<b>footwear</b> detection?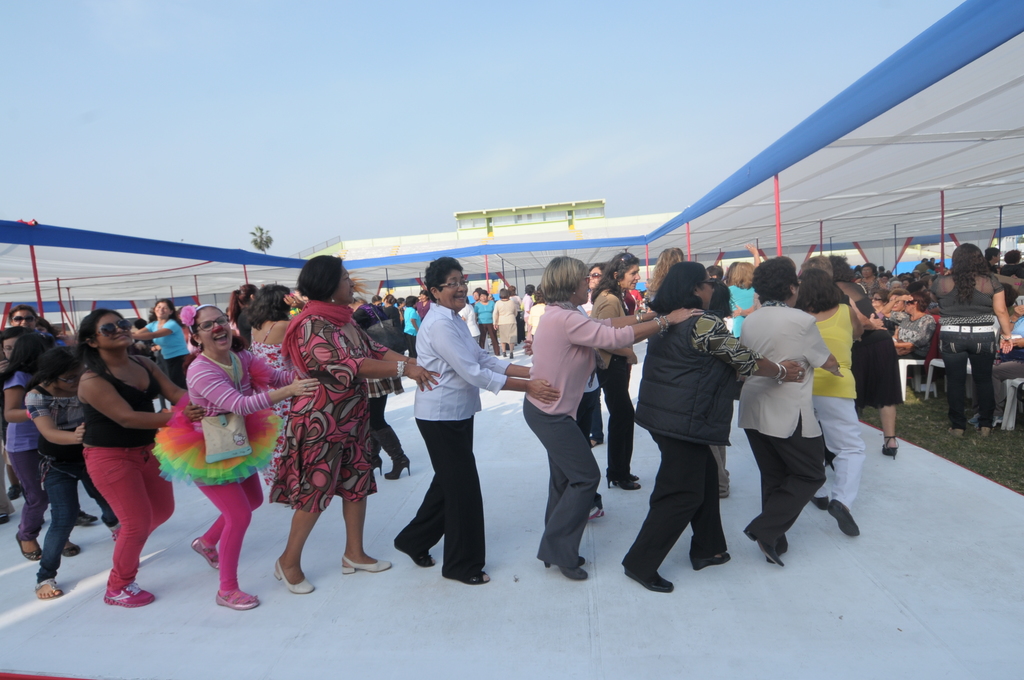
(left=605, top=483, right=640, bottom=492)
